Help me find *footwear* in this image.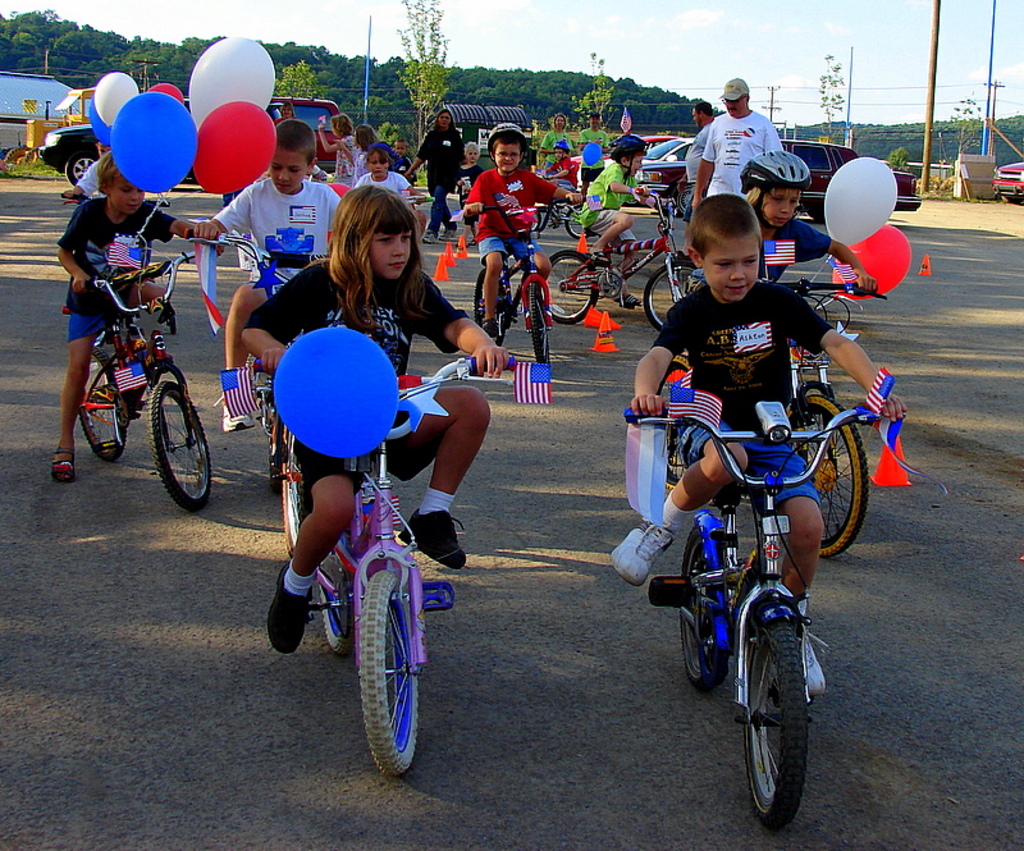
Found it: {"x1": 617, "y1": 292, "x2": 640, "y2": 307}.
